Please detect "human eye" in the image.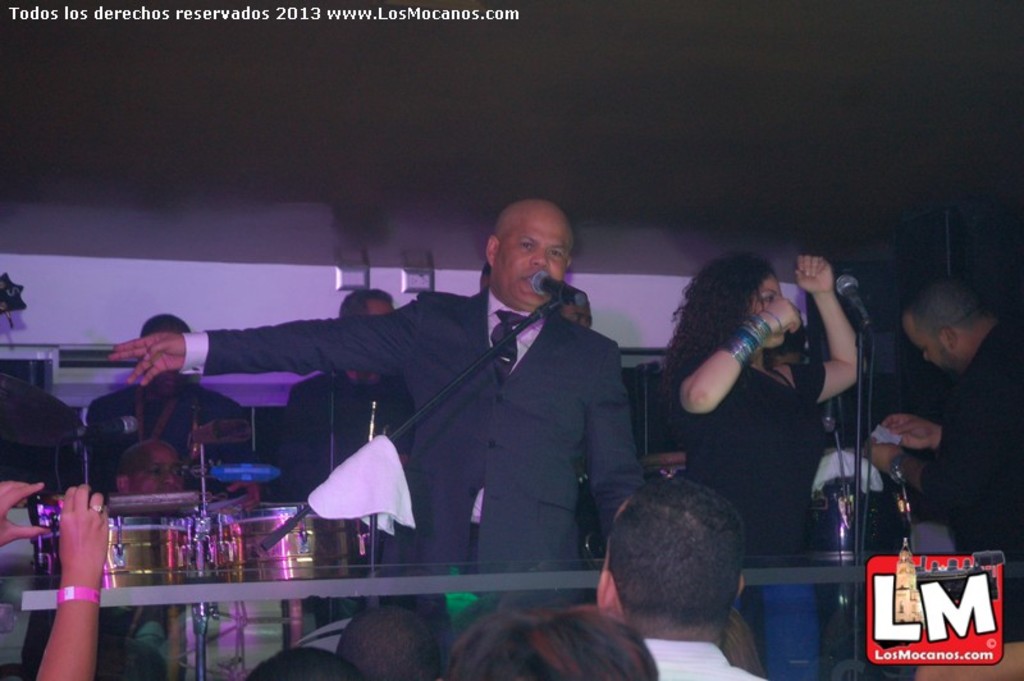
pyautogui.locateOnScreen(516, 238, 536, 253).
